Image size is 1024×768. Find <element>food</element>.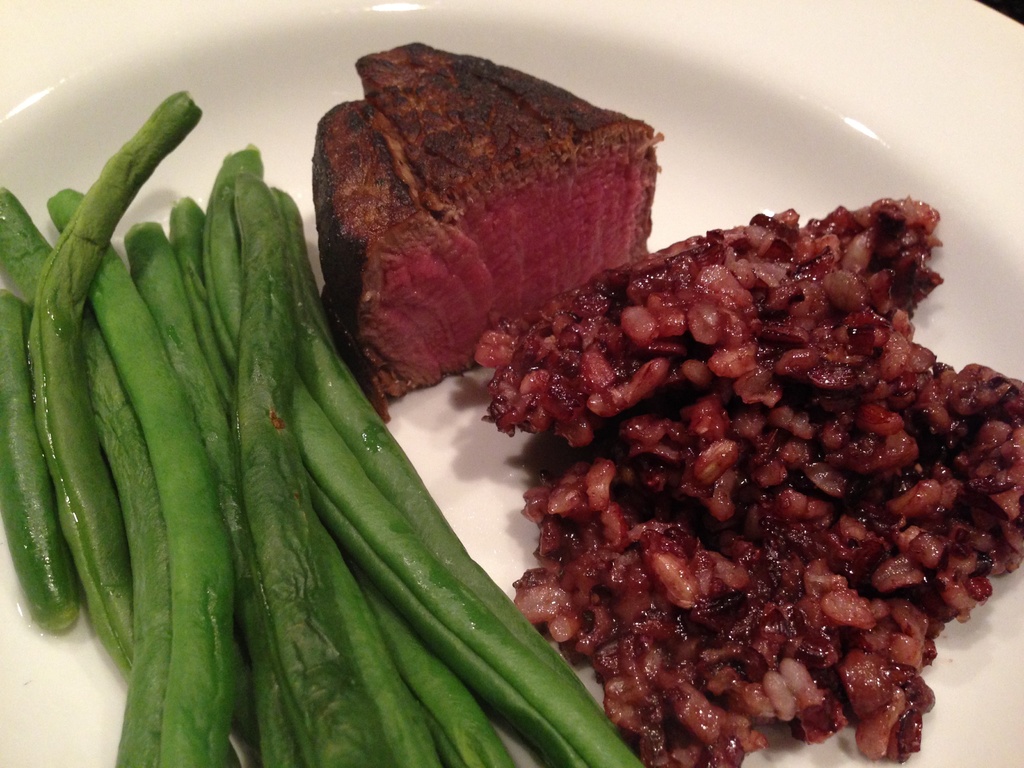
pyautogui.locateOnScreen(0, 38, 1023, 767).
